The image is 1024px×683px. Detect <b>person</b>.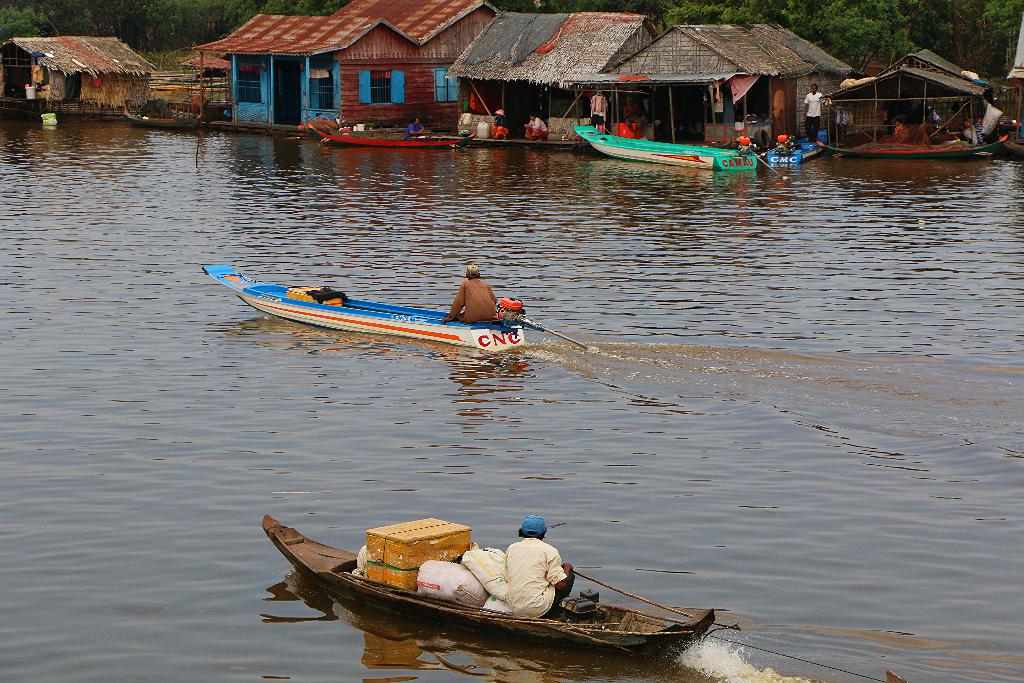
Detection: (489, 108, 511, 143).
